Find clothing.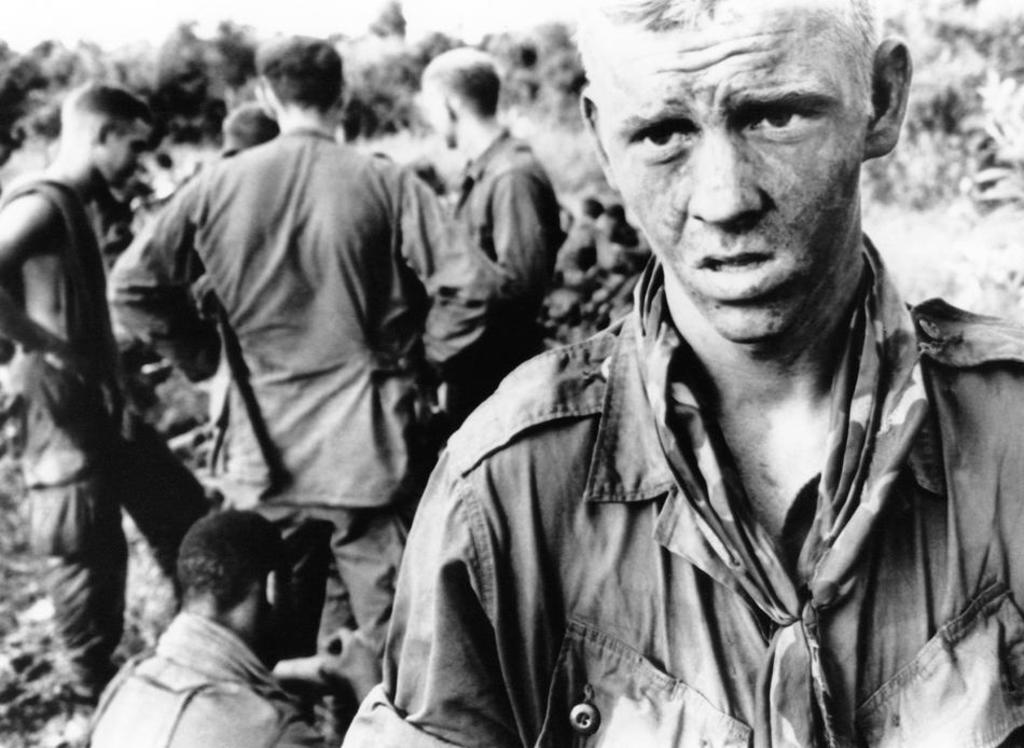
{"x1": 0, "y1": 170, "x2": 209, "y2": 689}.
